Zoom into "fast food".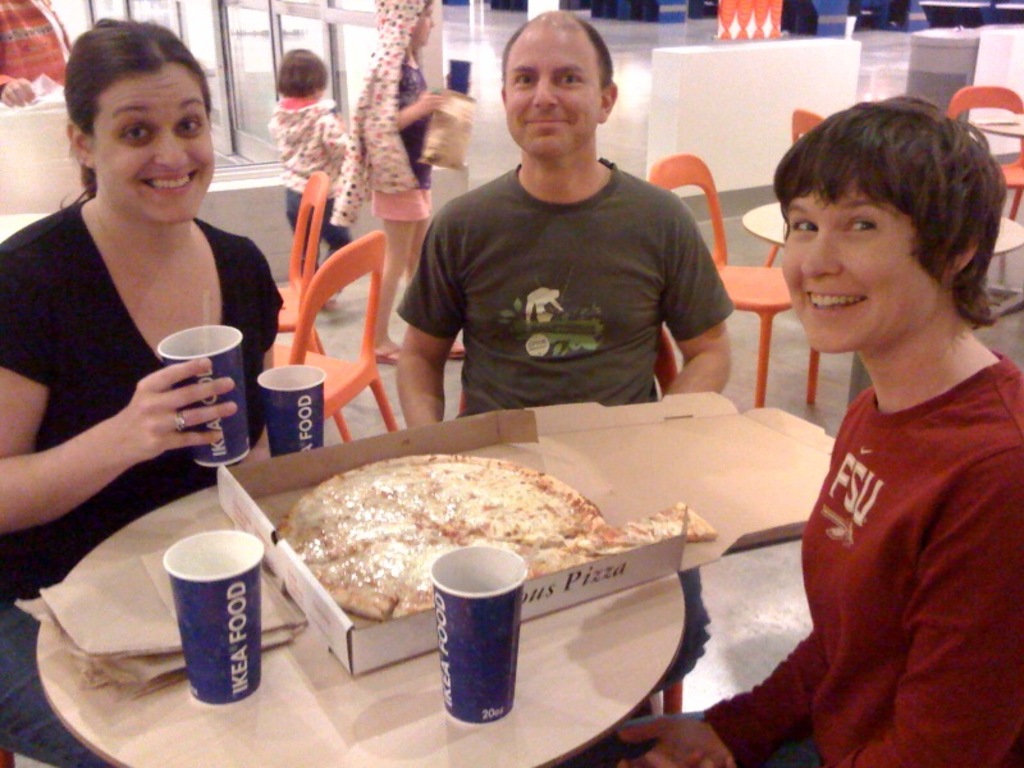
Zoom target: [left=285, top=456, right=722, bottom=617].
